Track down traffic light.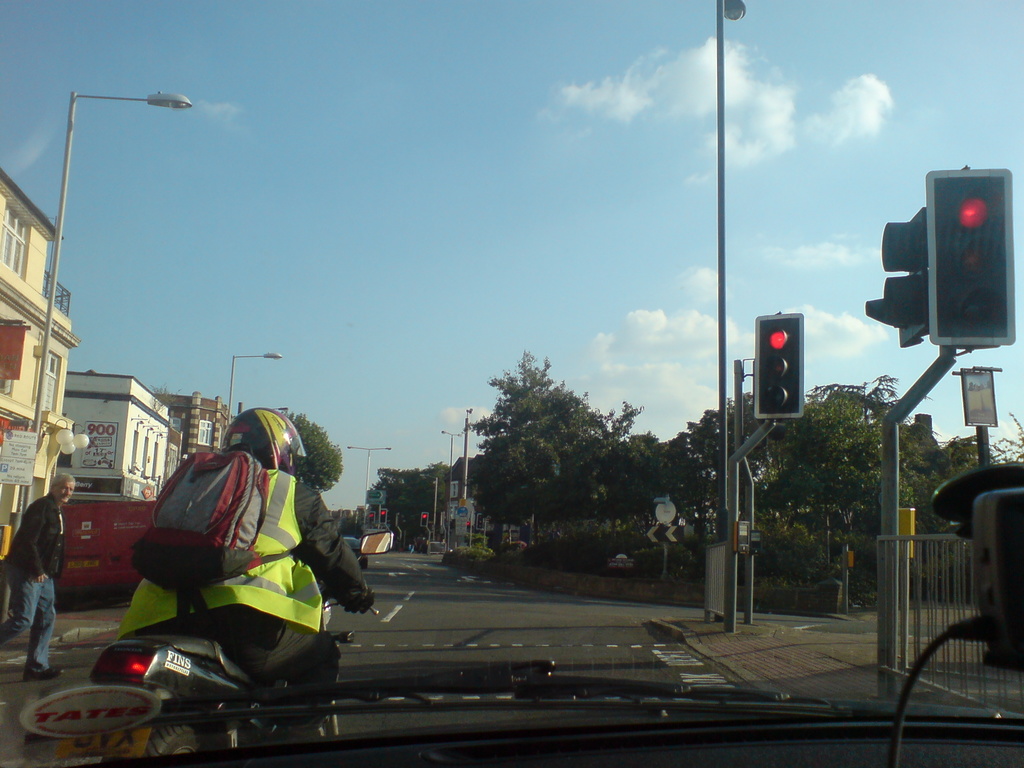
Tracked to detection(755, 314, 804, 419).
